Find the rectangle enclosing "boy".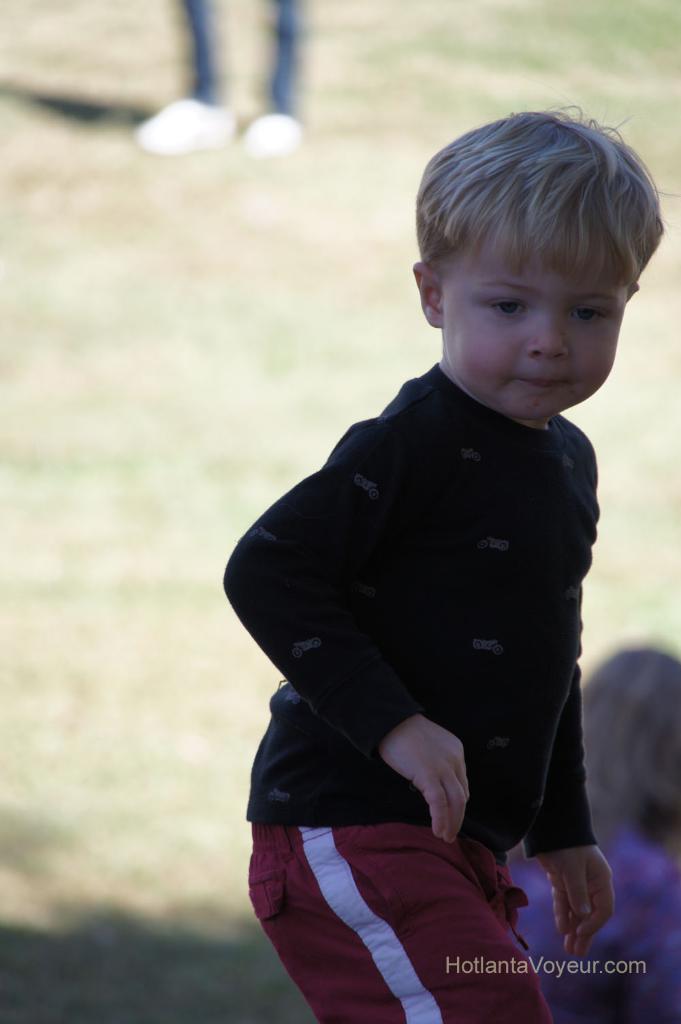
[left=221, top=103, right=665, bottom=1023].
